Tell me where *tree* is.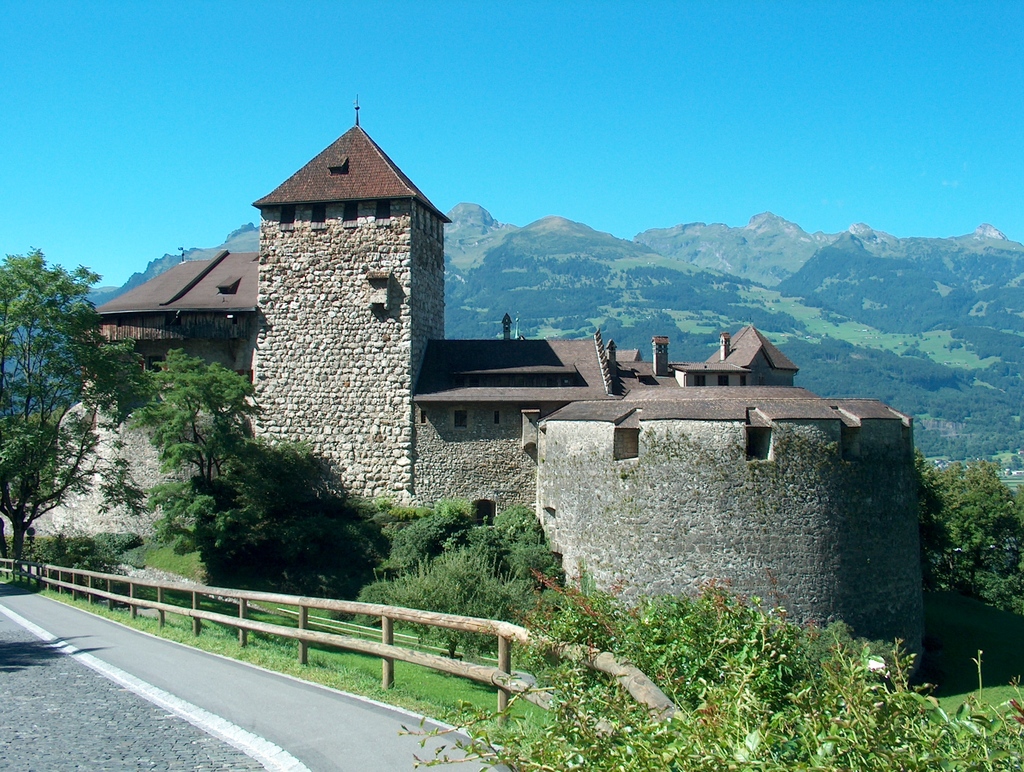
*tree* is at {"left": 138, "top": 349, "right": 261, "bottom": 492}.
